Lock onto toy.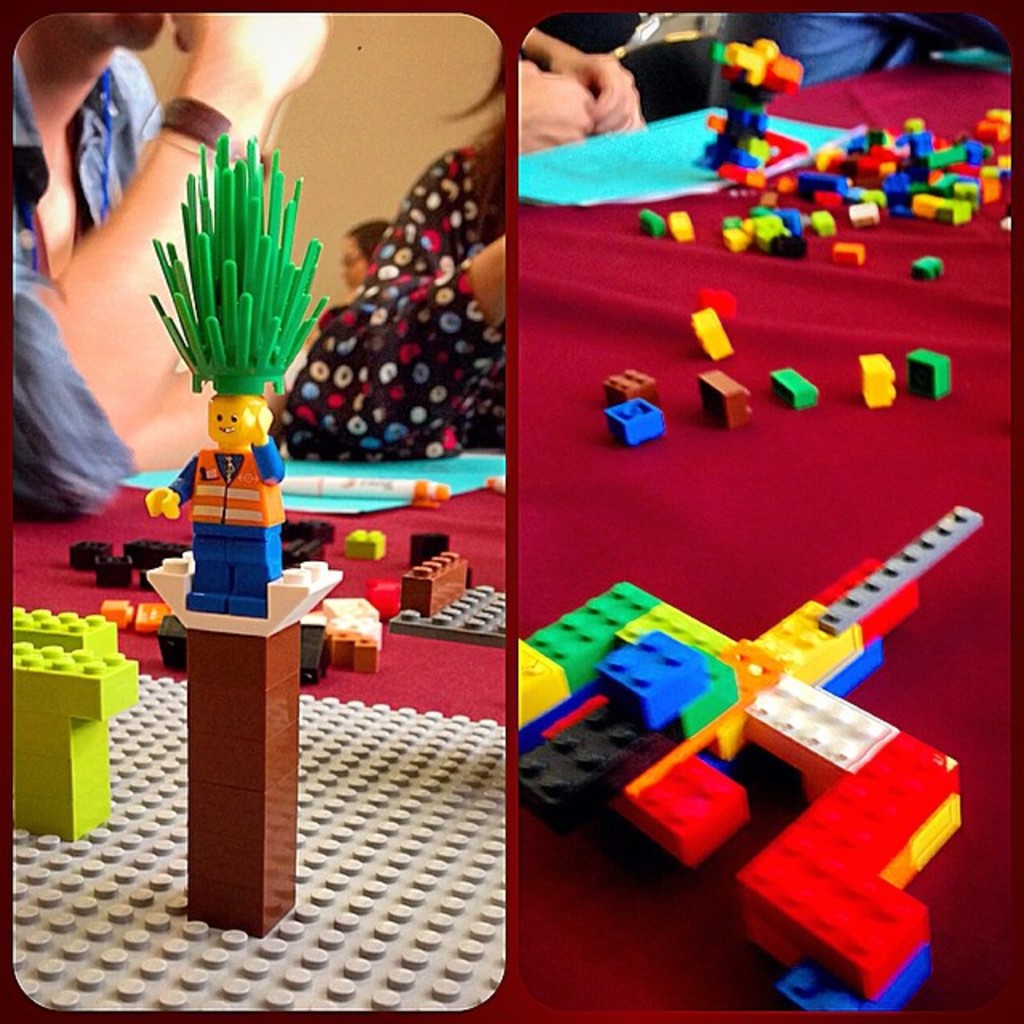
Locked: locate(693, 38, 810, 197).
